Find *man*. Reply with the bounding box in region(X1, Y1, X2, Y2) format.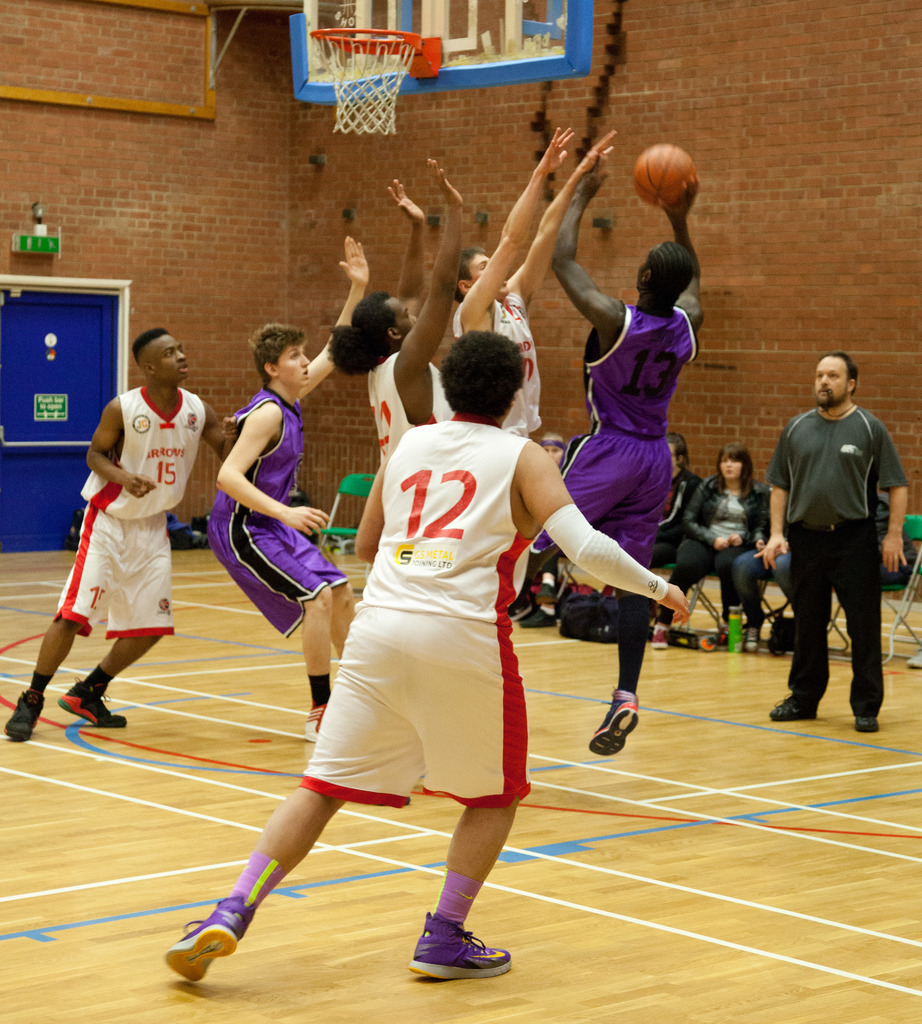
region(449, 125, 619, 435).
